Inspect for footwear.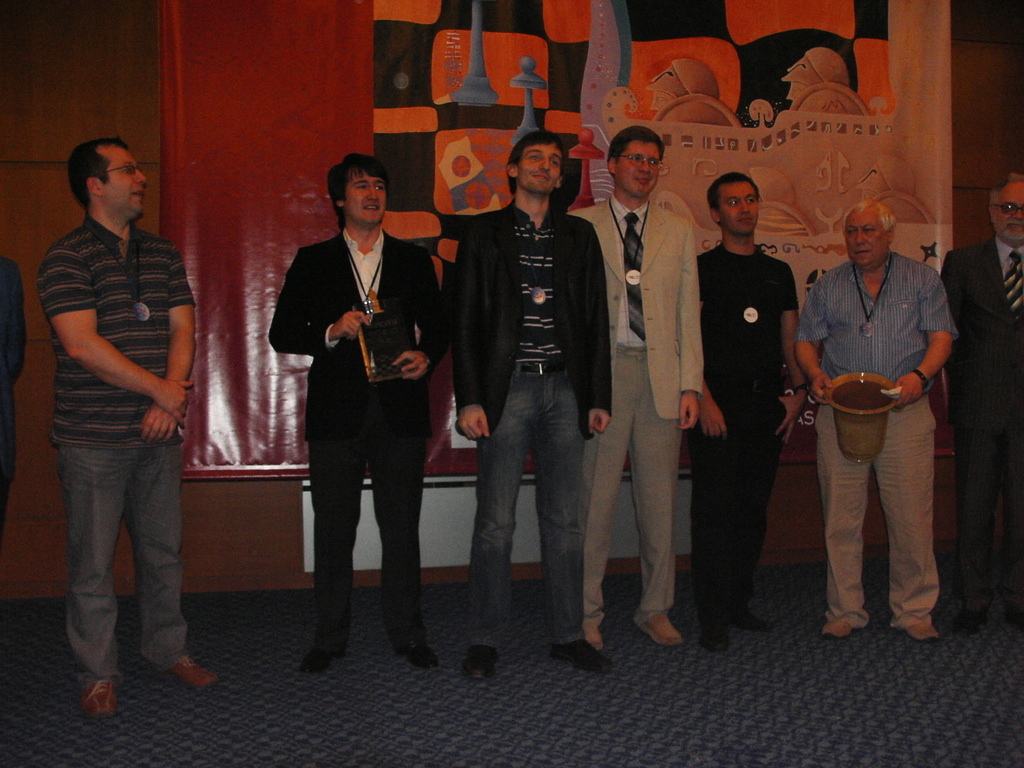
Inspection: [x1=820, y1=620, x2=853, y2=639].
